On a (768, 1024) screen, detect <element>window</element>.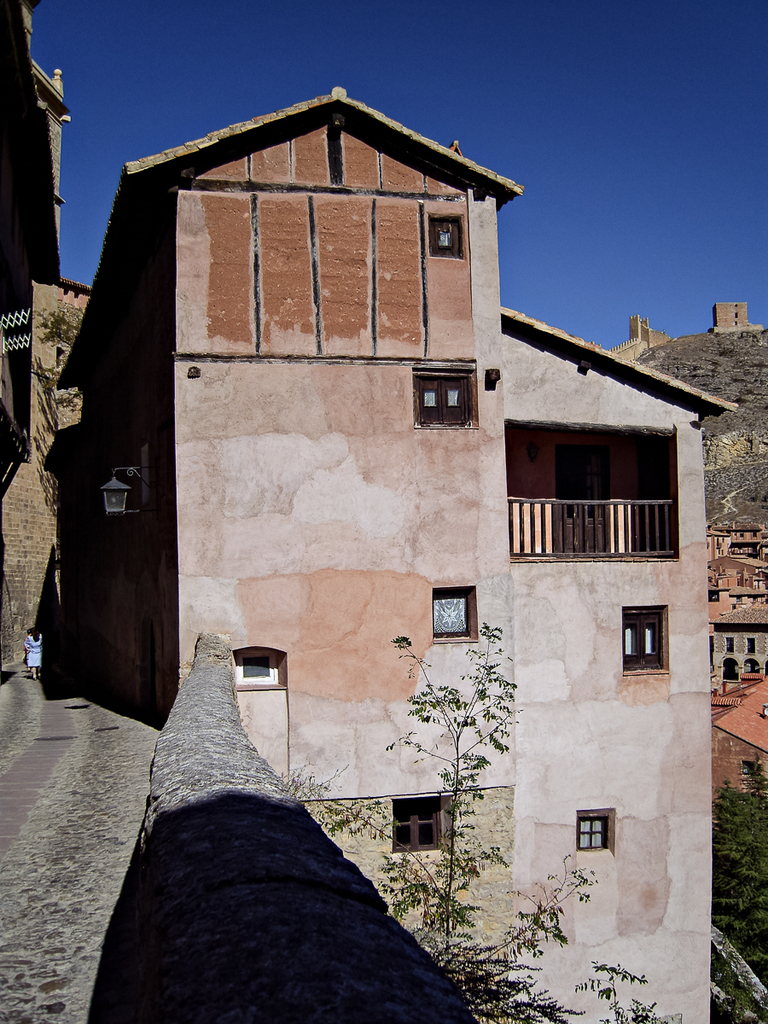
locate(232, 649, 276, 684).
